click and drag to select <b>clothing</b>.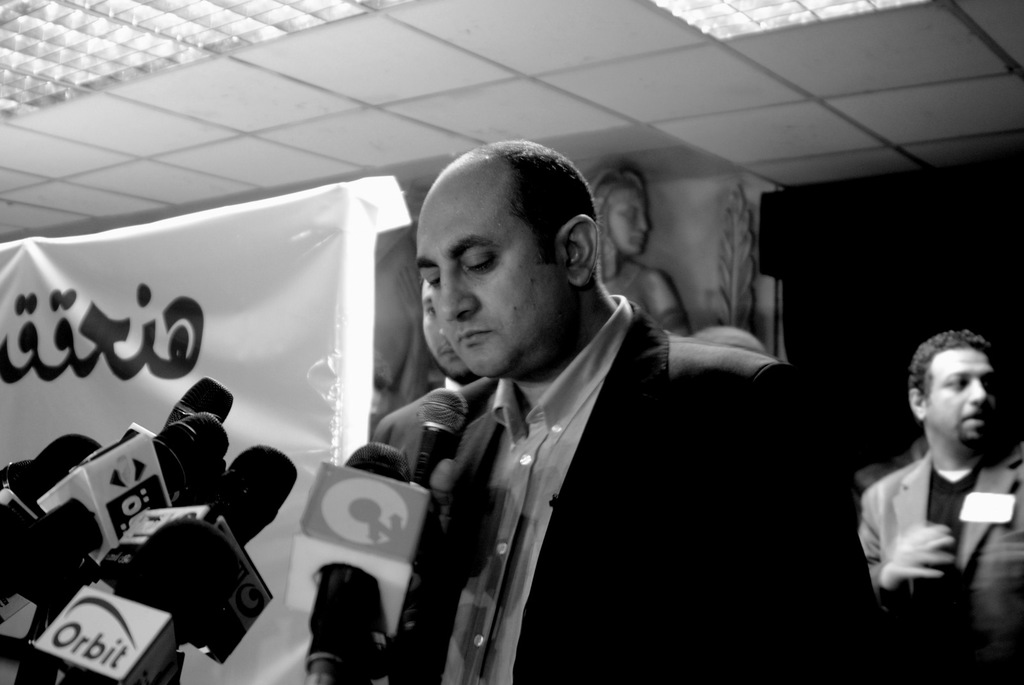
Selection: [left=308, top=369, right=470, bottom=684].
